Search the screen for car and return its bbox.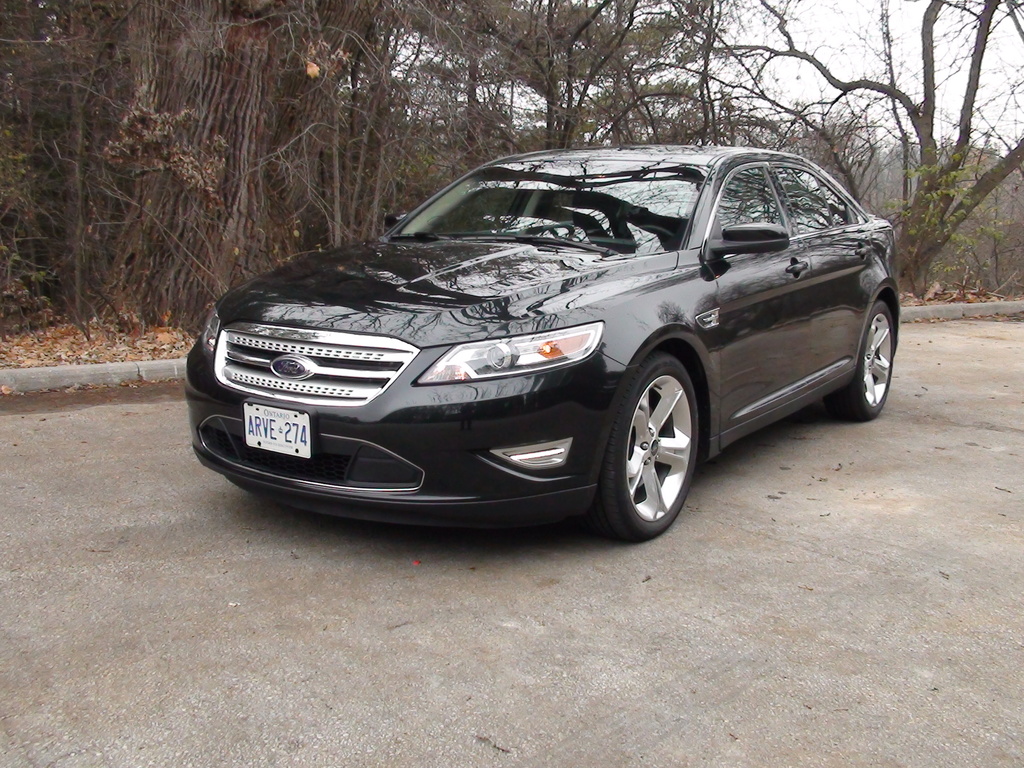
Found: x1=178, y1=137, x2=905, y2=537.
